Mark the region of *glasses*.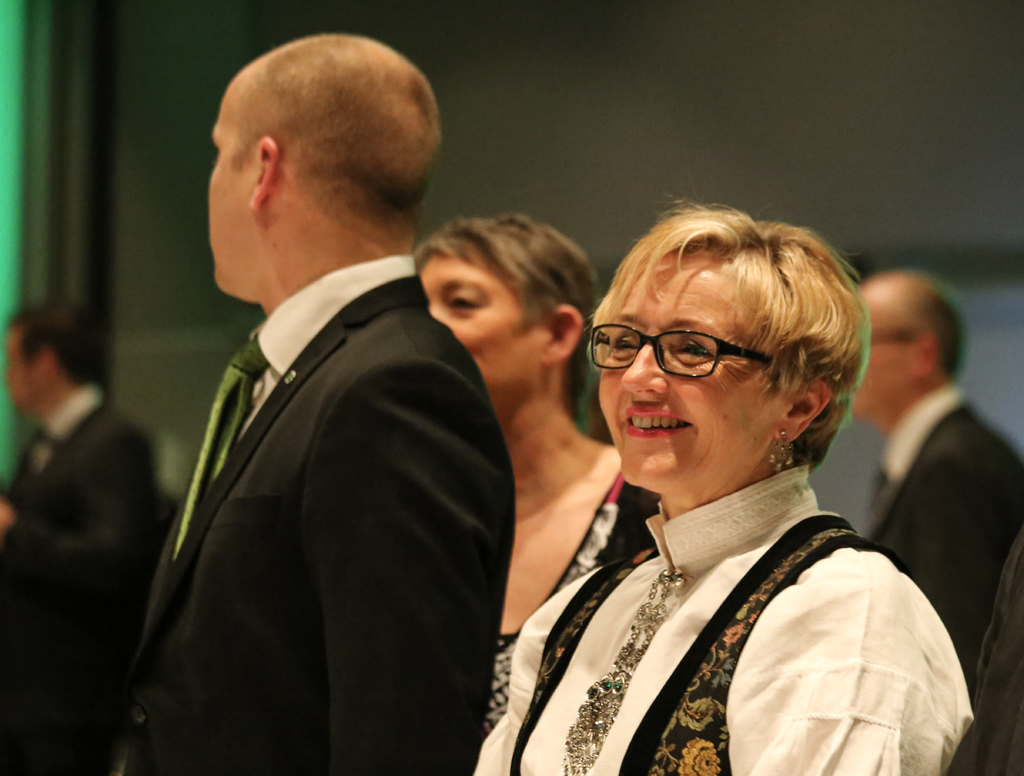
Region: detection(589, 320, 807, 401).
